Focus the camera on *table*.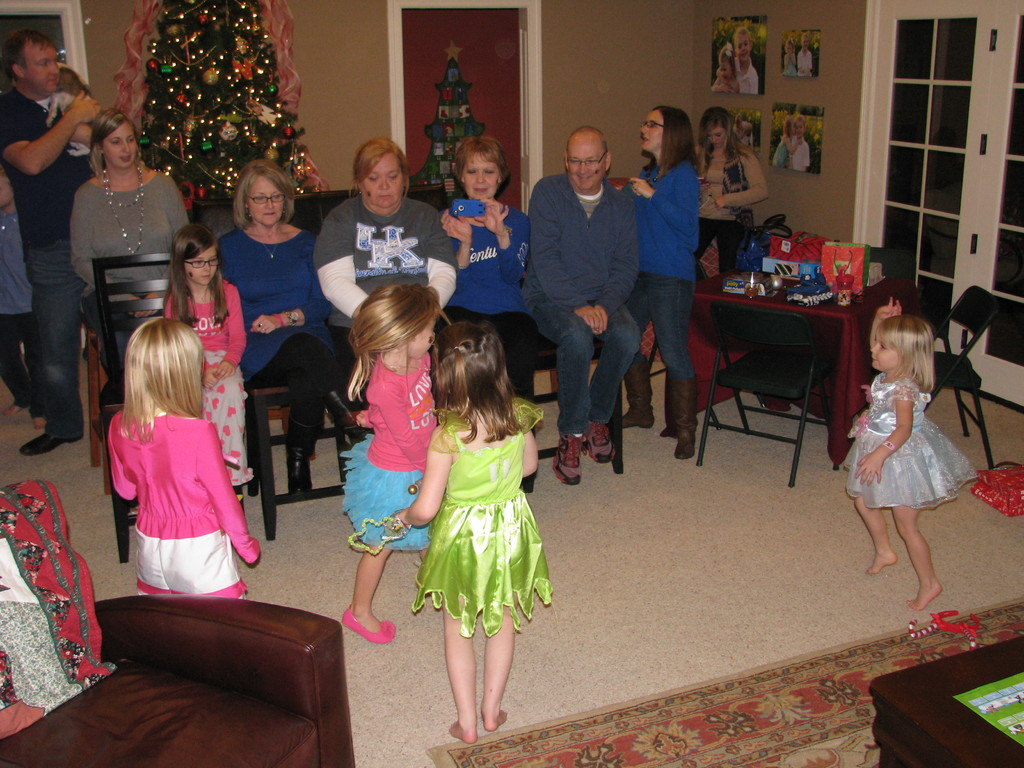
Focus region: <region>858, 459, 1023, 749</region>.
